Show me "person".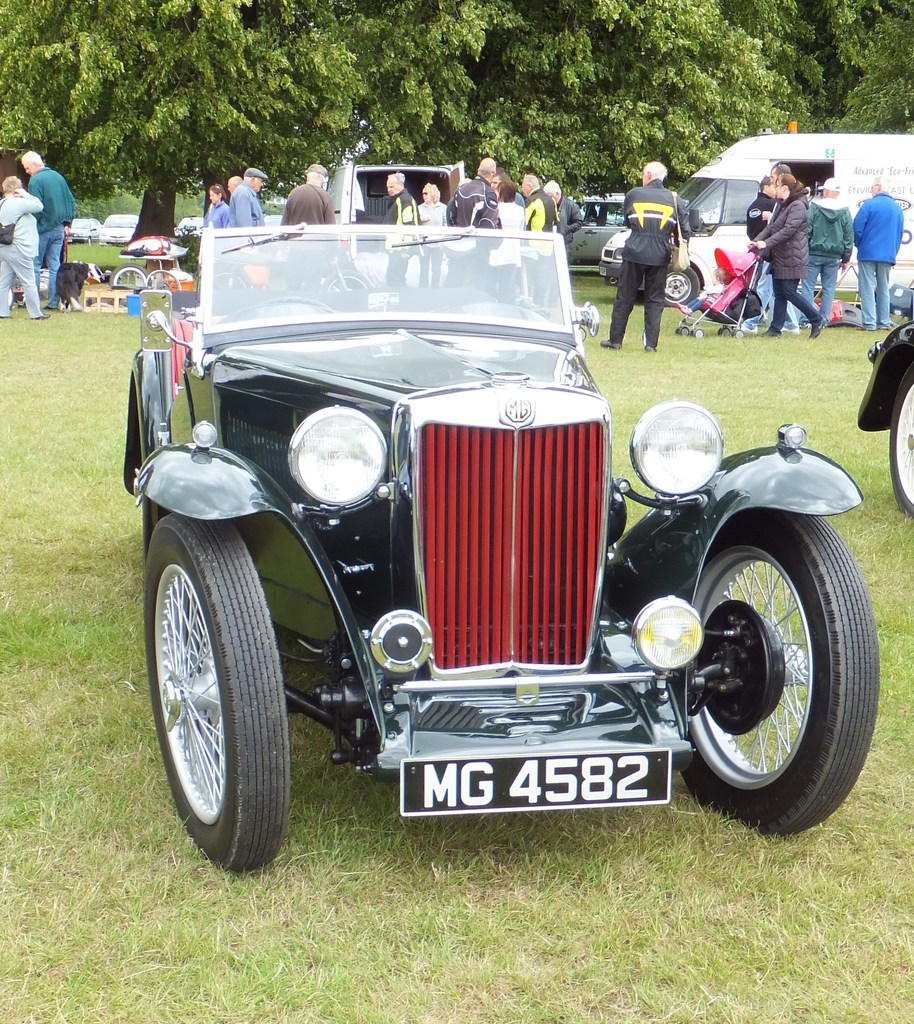
"person" is here: BBox(741, 161, 801, 335).
